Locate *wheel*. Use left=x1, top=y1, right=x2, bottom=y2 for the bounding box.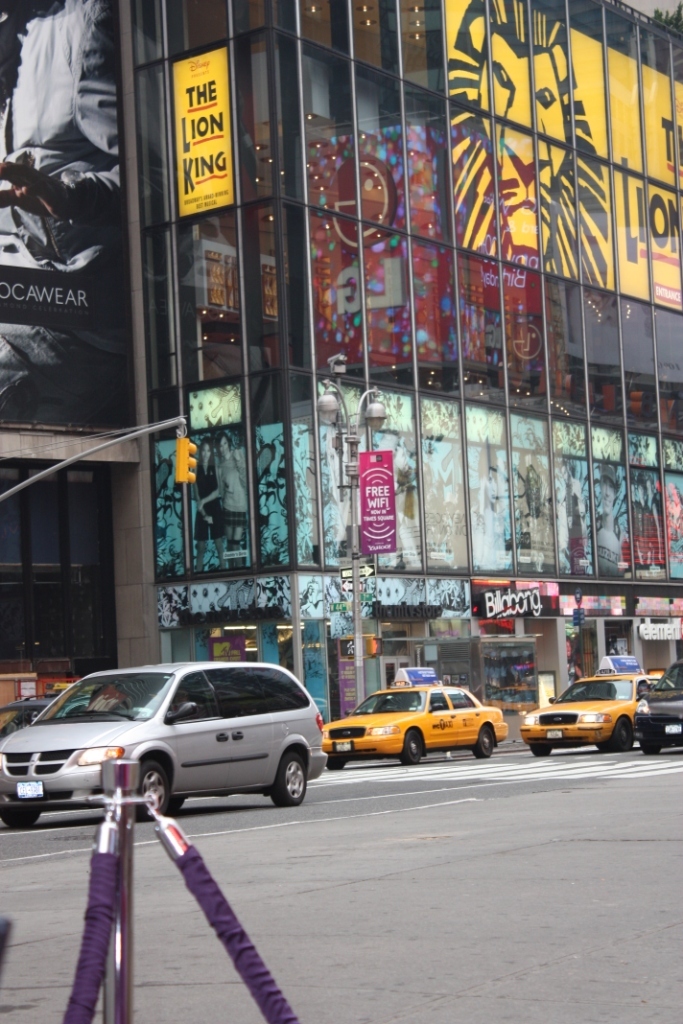
left=474, top=726, right=491, bottom=757.
